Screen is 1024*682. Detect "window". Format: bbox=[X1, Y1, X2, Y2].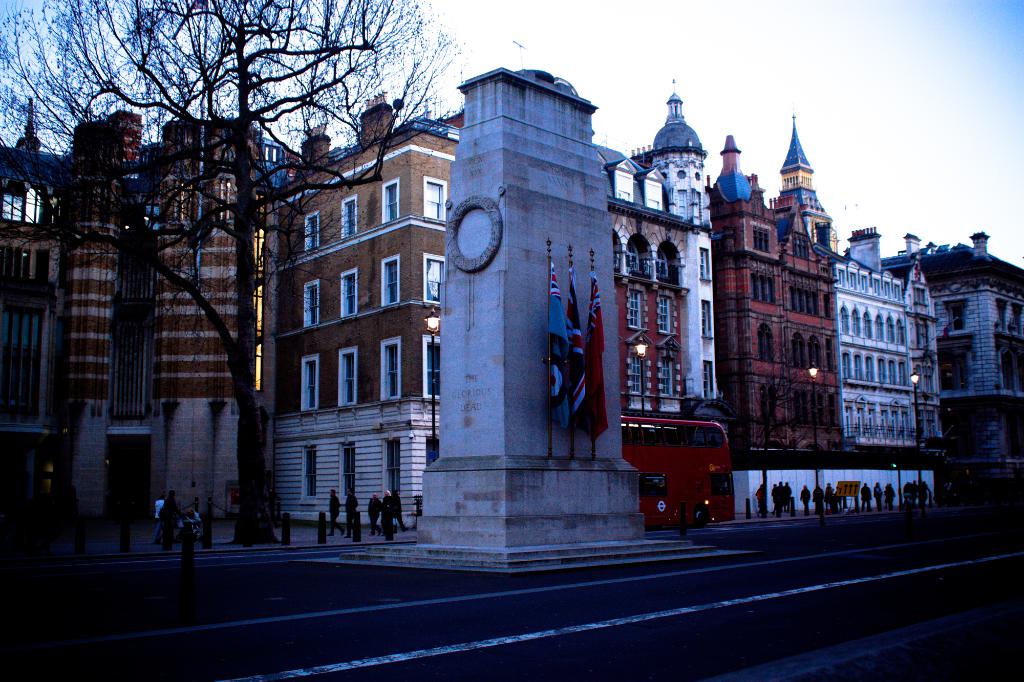
bbox=[882, 364, 884, 379].
